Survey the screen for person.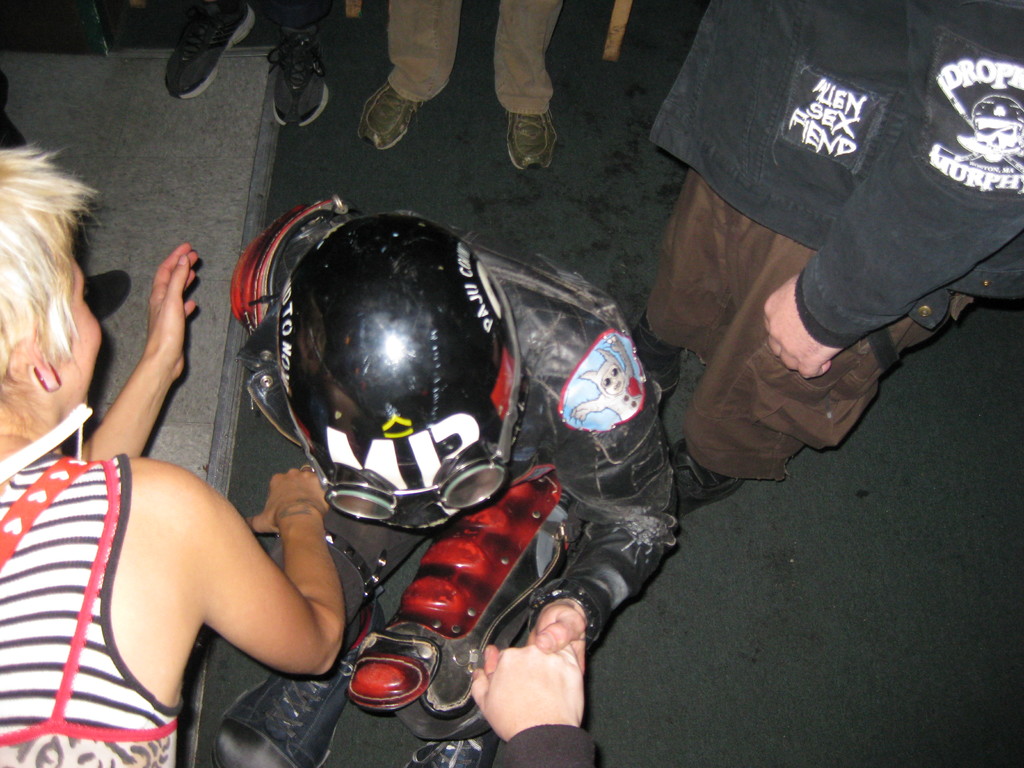
Survey found: 350 0 564 172.
